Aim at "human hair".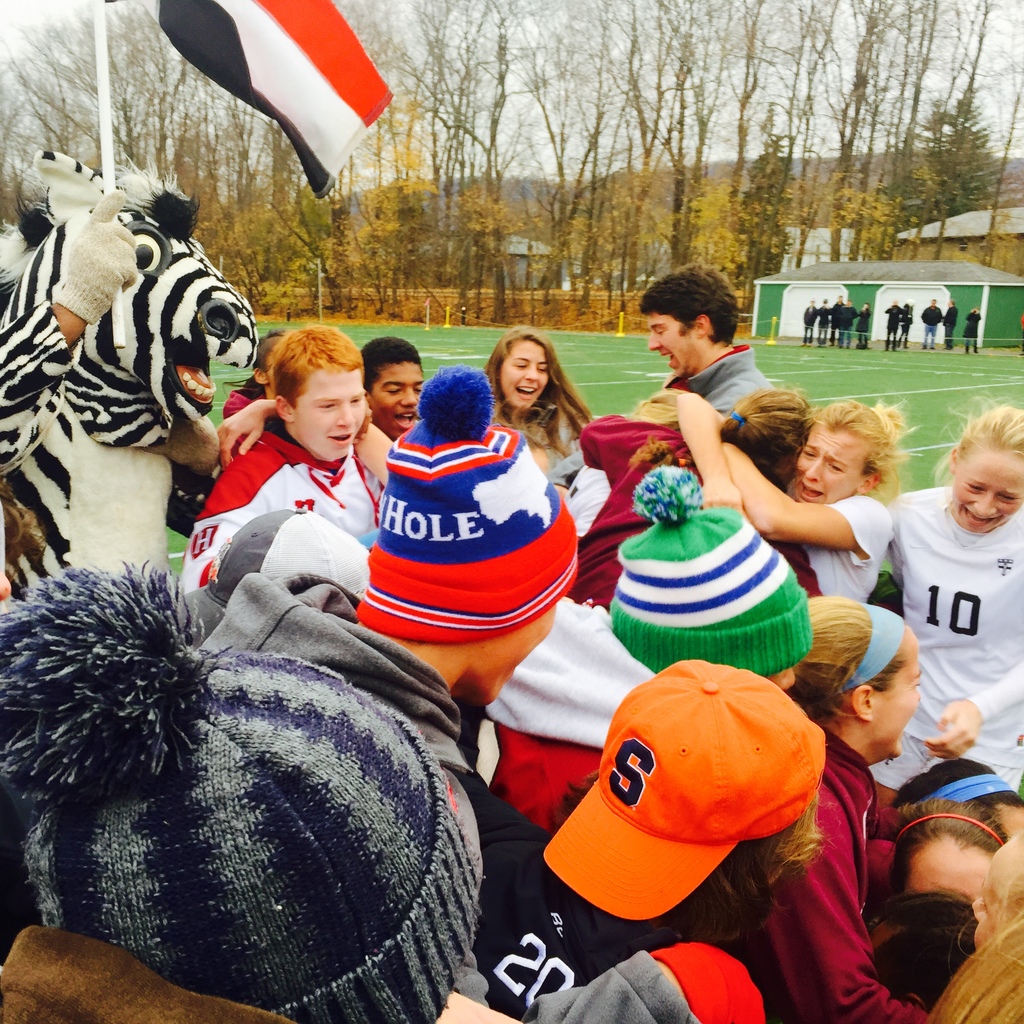
Aimed at 364, 333, 421, 393.
